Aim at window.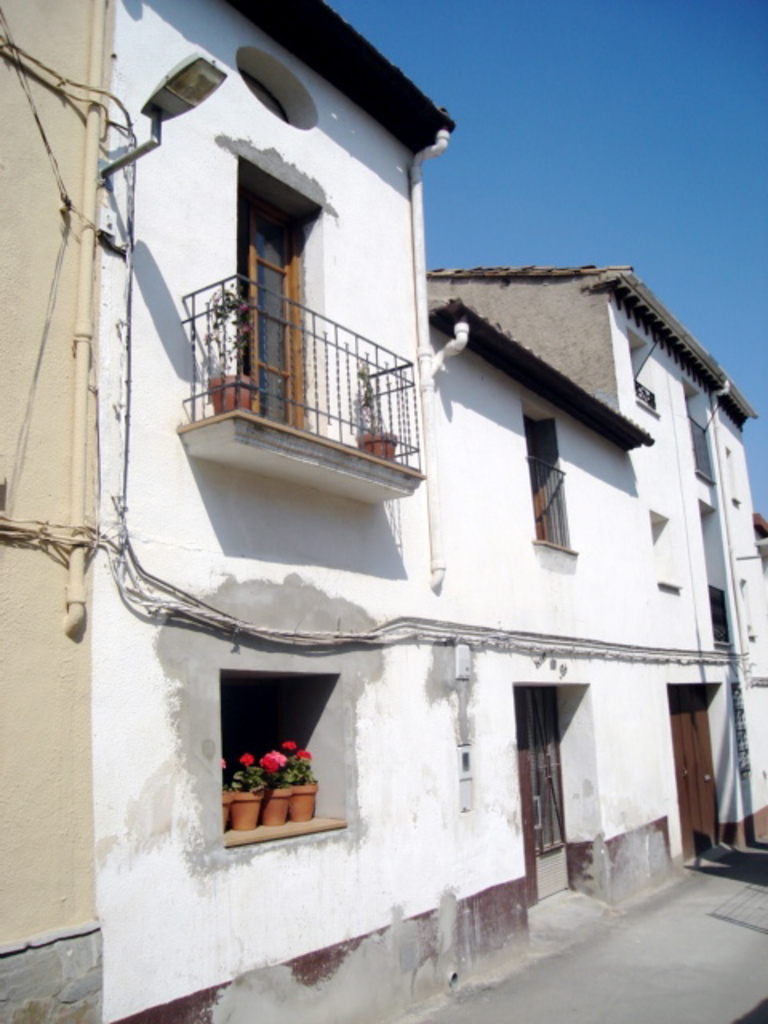
Aimed at [x1=226, y1=680, x2=315, y2=832].
